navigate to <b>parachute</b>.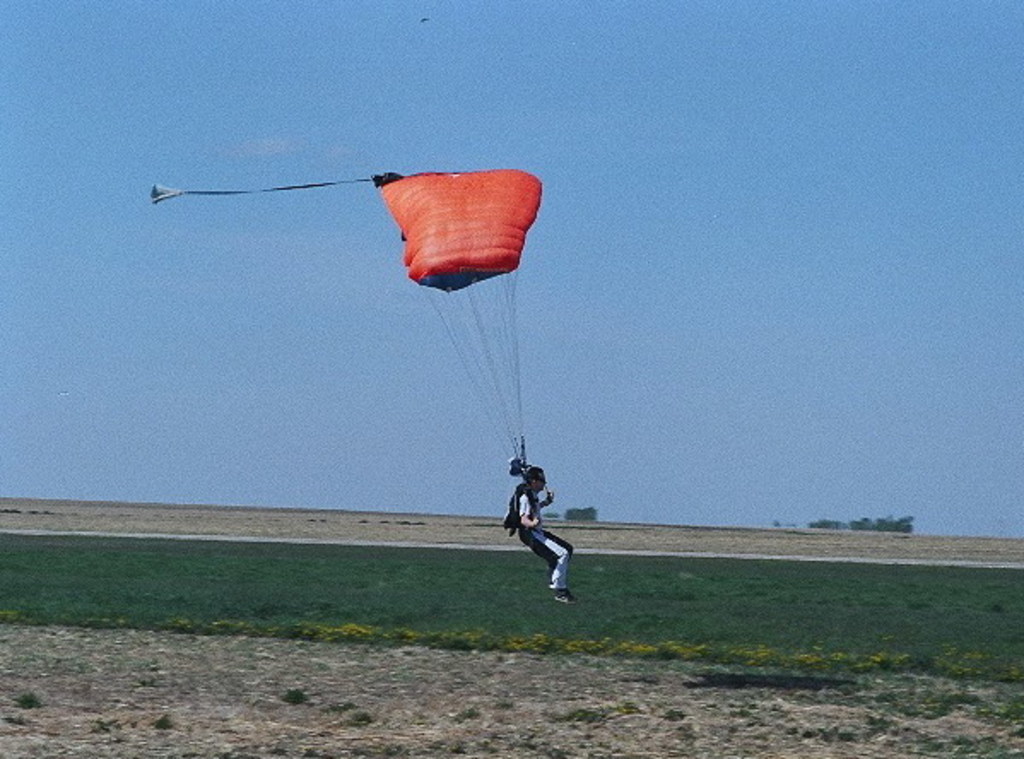
Navigation target: Rect(198, 106, 564, 562).
